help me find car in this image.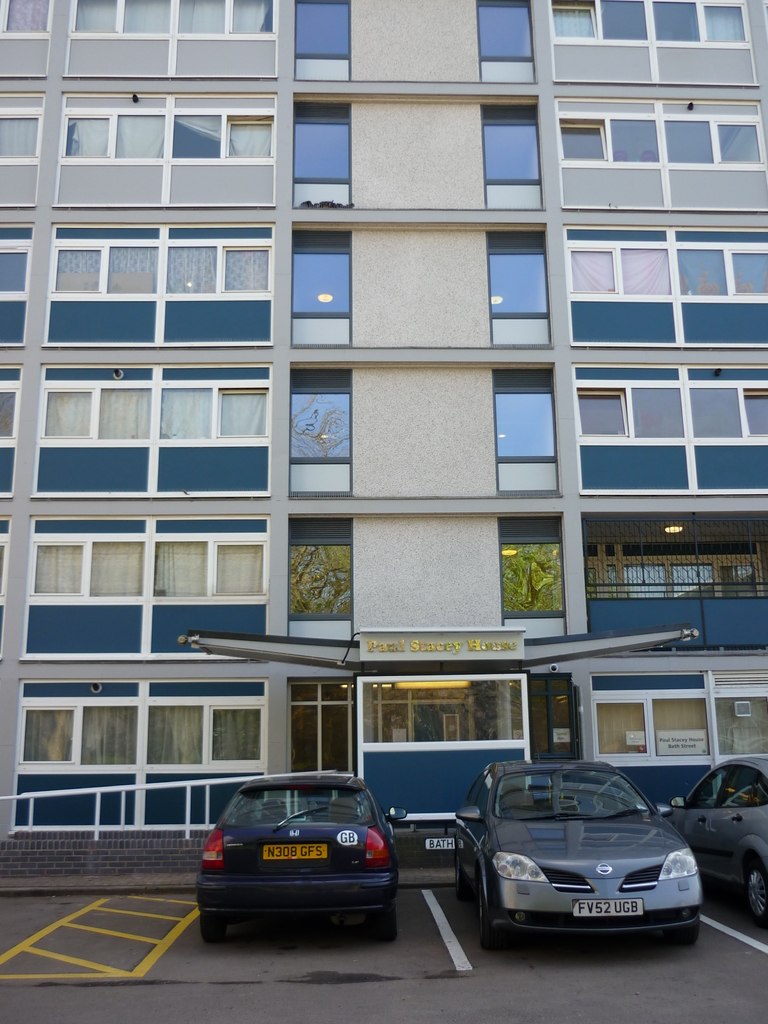
Found it: (660,749,767,927).
